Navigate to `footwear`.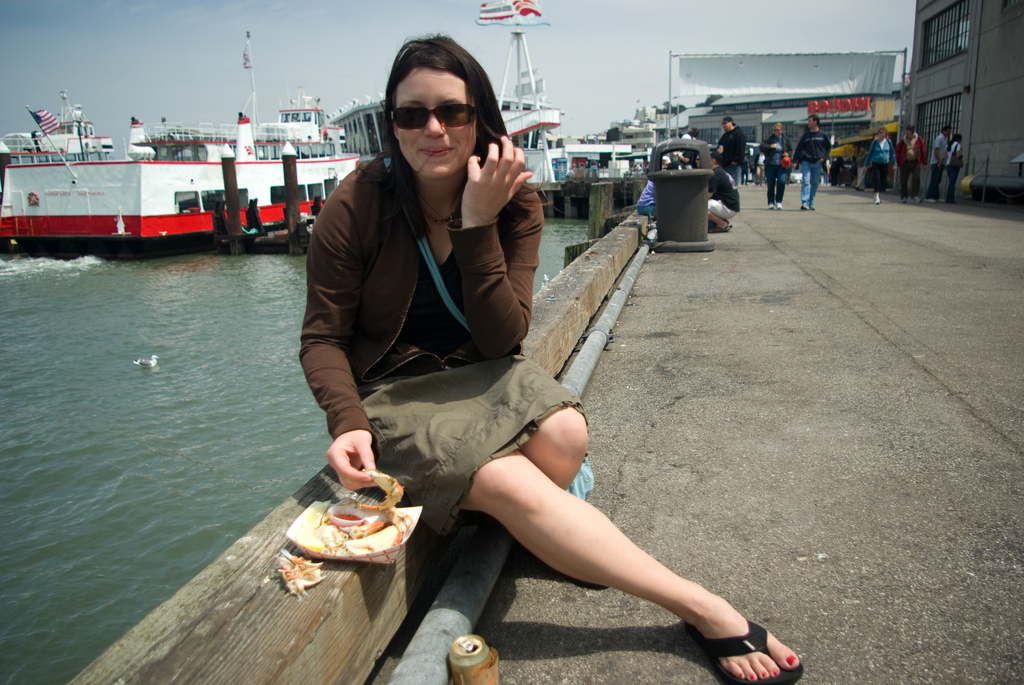
Navigation target: box=[899, 193, 908, 204].
